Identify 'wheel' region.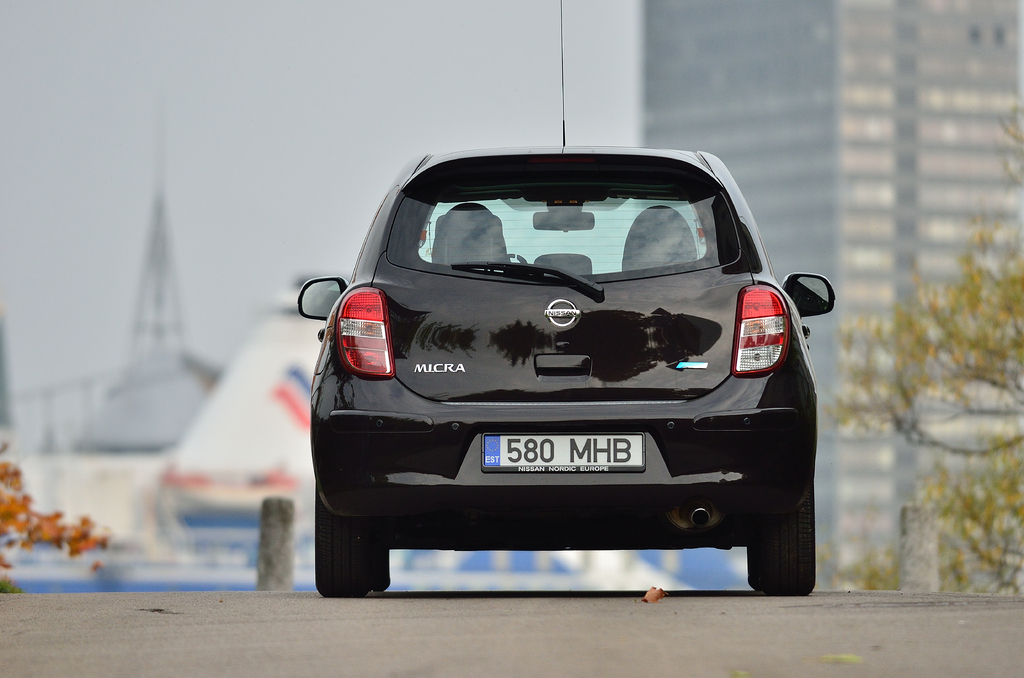
Region: box=[307, 485, 380, 601].
